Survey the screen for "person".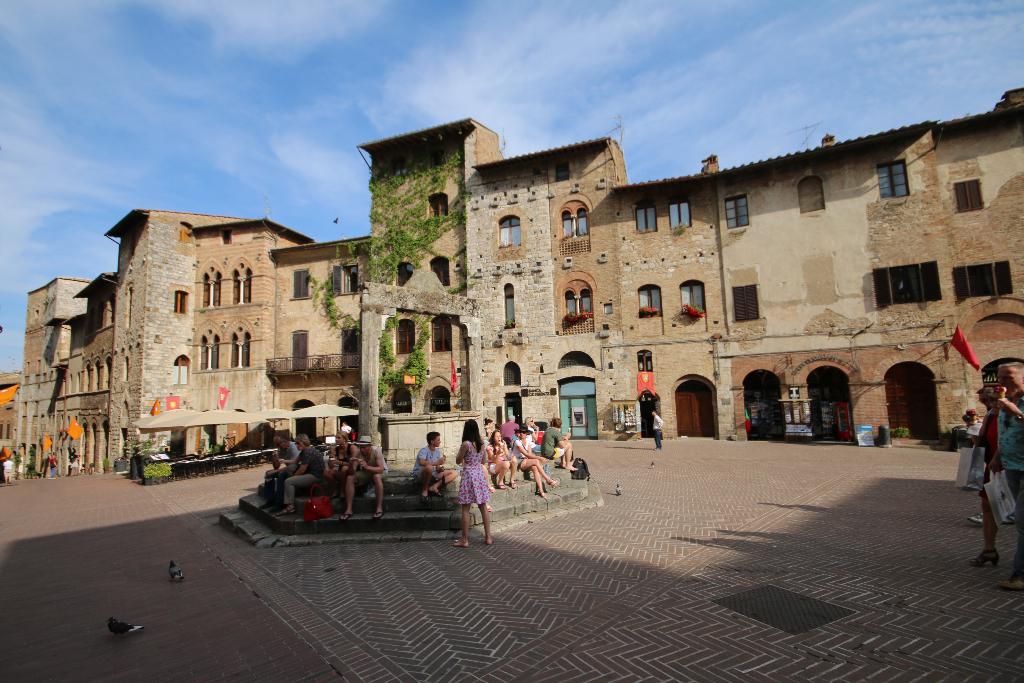
Survey found: pyautogui.locateOnScreen(346, 435, 392, 525).
